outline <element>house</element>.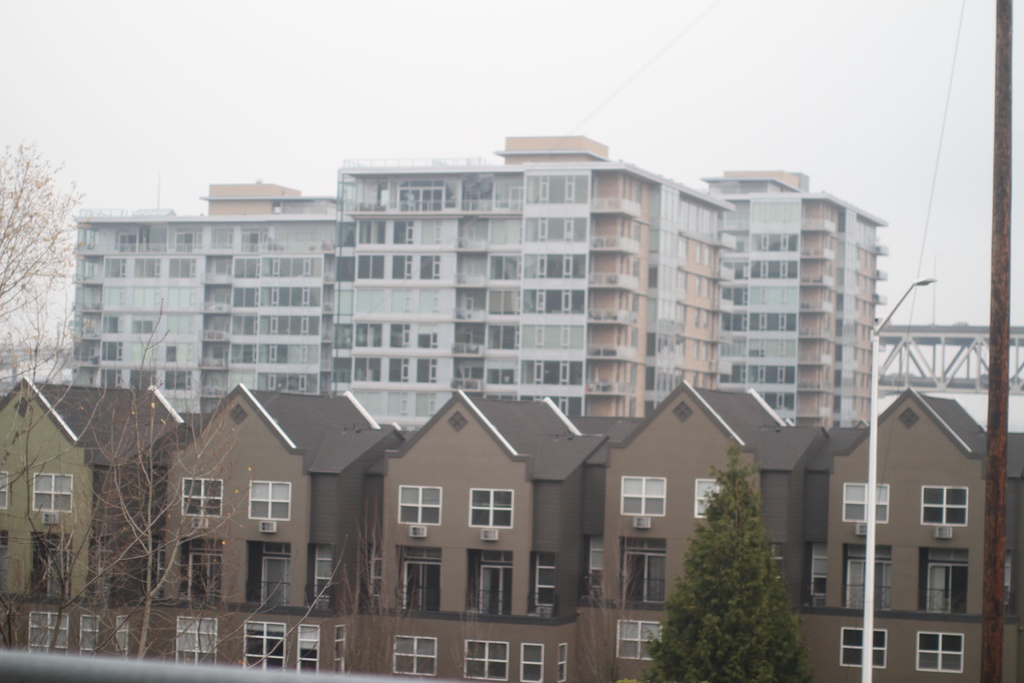
Outline: <bbox>0, 378, 190, 609</bbox>.
